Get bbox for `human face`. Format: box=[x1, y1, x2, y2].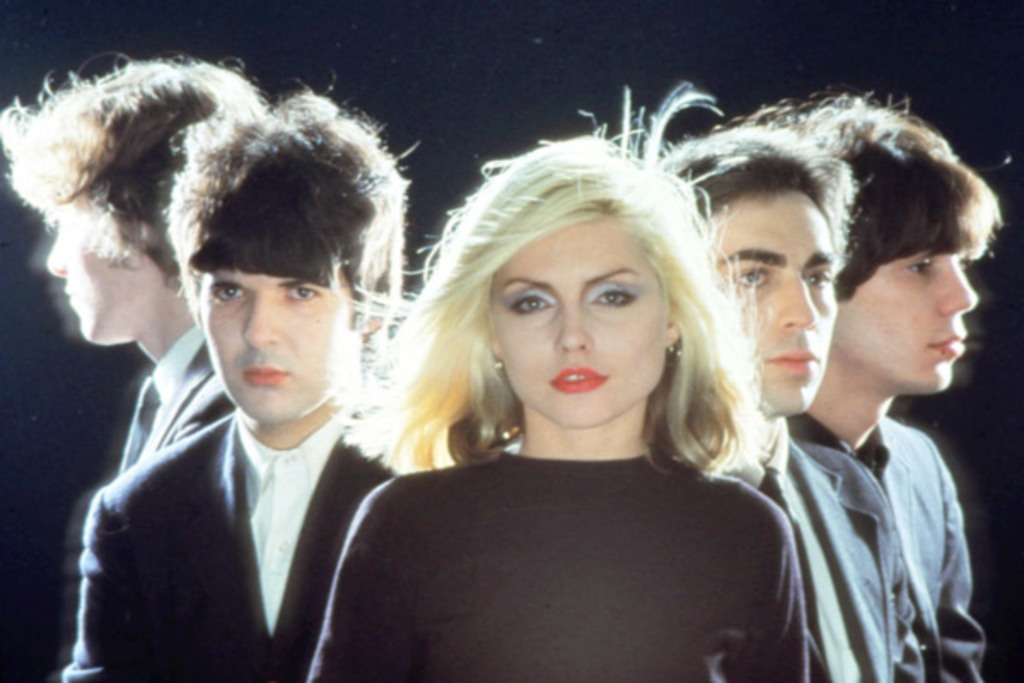
box=[836, 246, 976, 393].
